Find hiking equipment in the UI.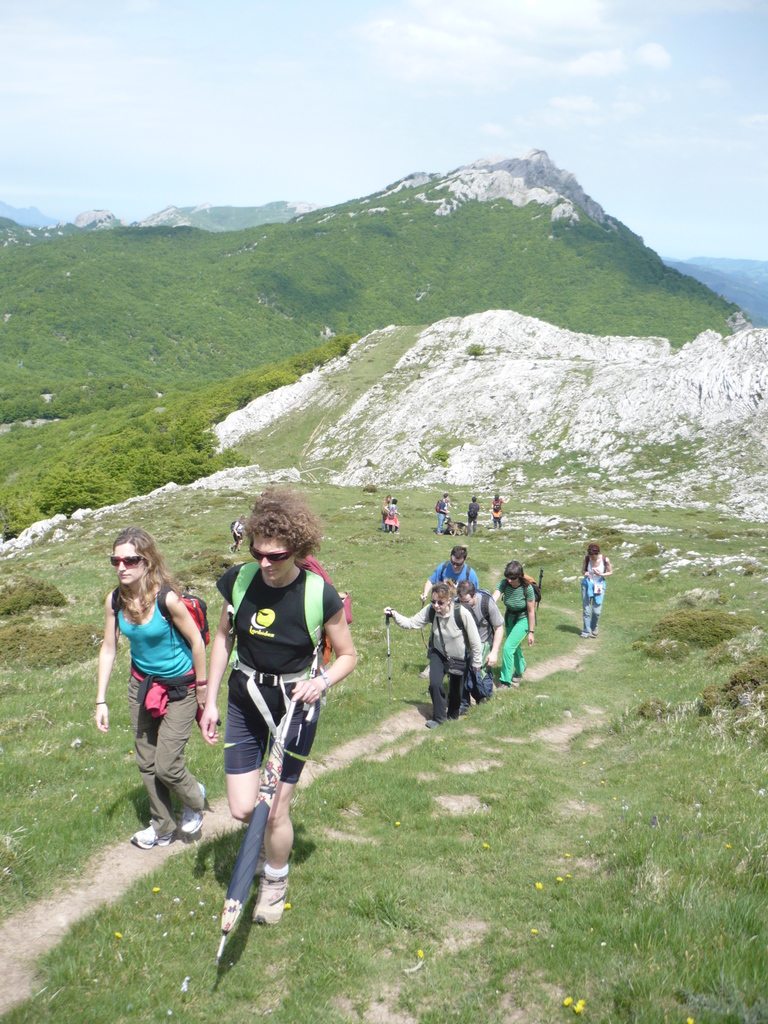
UI element at 494/503/502/514.
